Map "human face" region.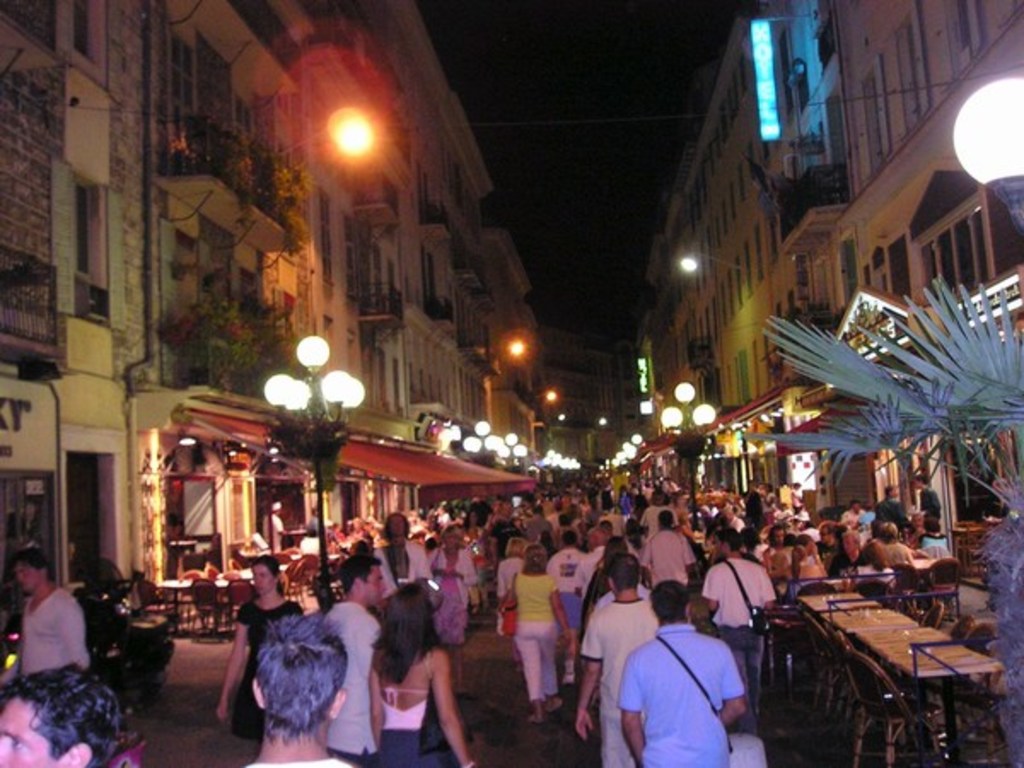
Mapped to <bbox>251, 563, 270, 592</bbox>.
